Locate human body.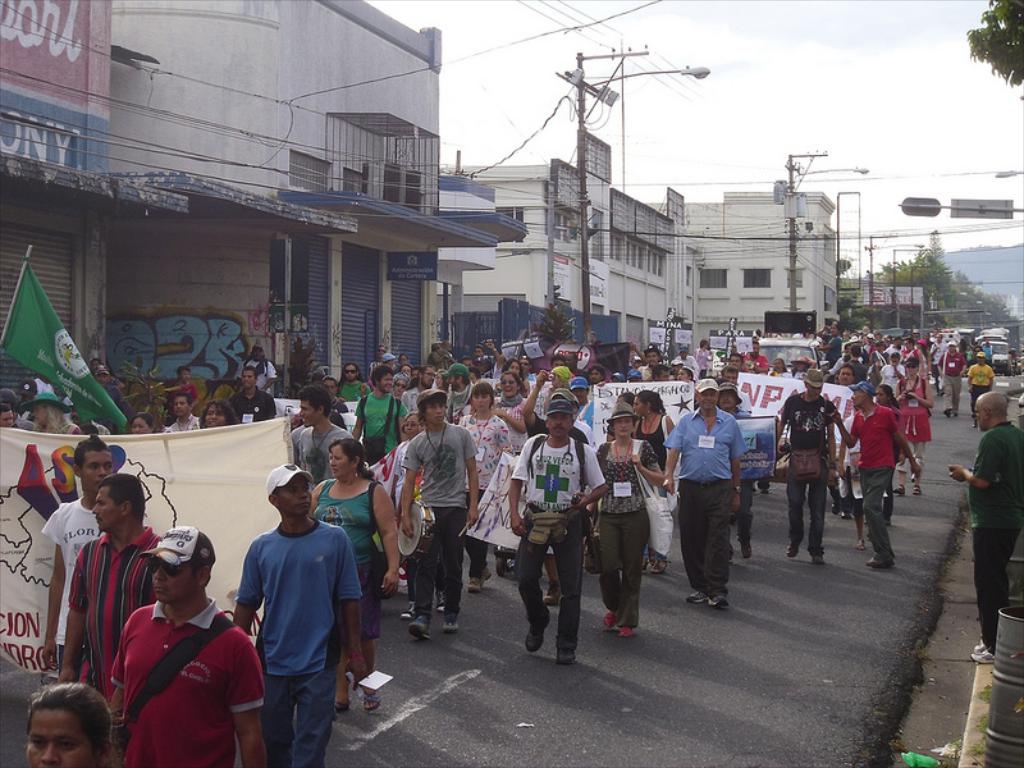
Bounding box: region(201, 401, 230, 426).
